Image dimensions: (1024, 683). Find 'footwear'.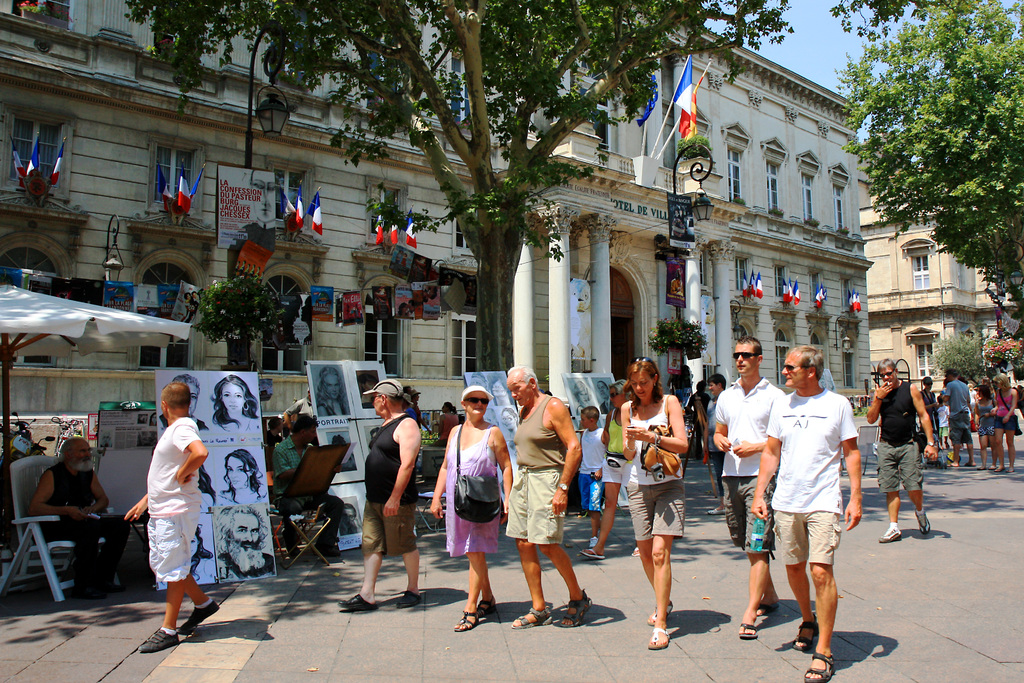
region(790, 620, 812, 647).
